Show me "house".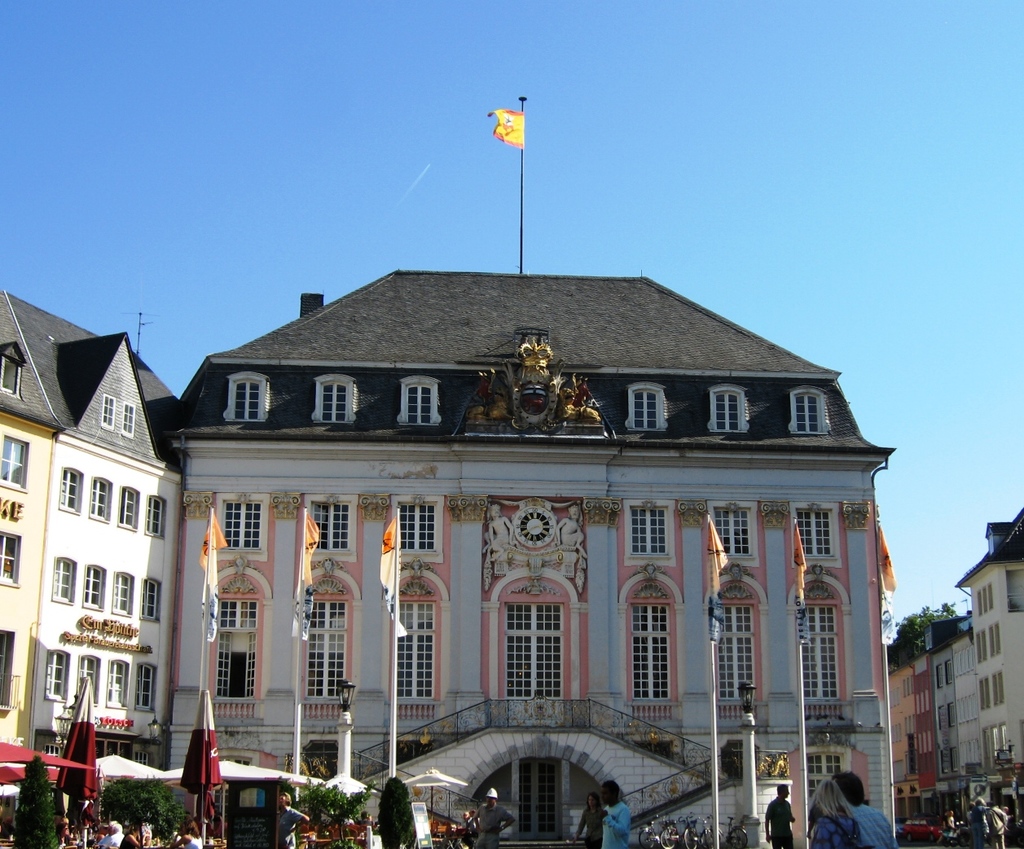
"house" is here: left=955, top=507, right=1022, bottom=794.
